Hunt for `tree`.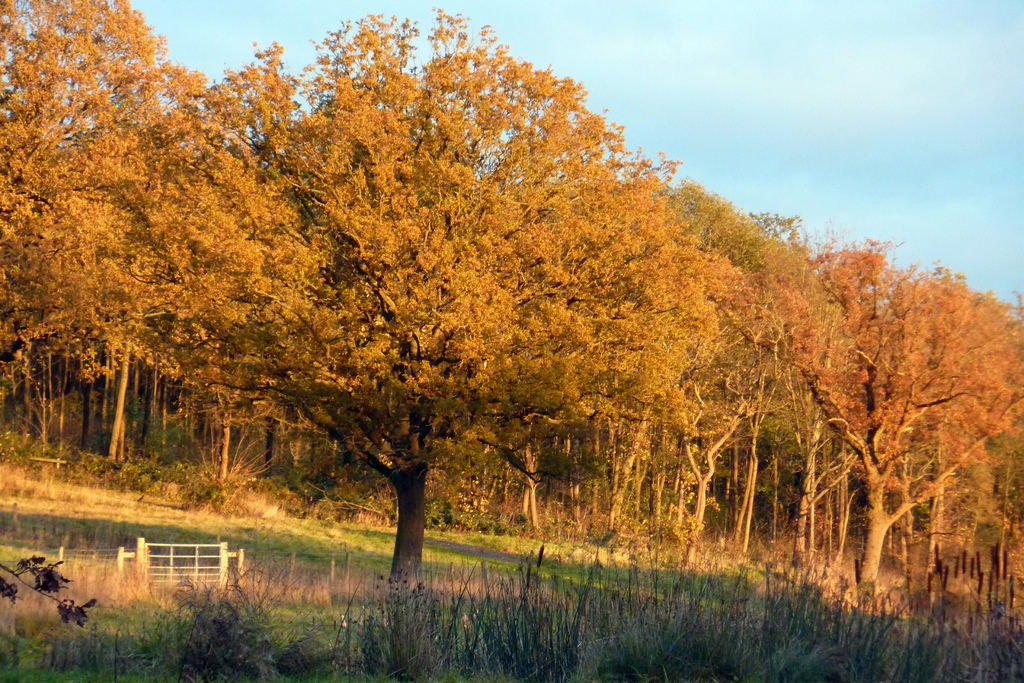
Hunted down at rect(125, 0, 724, 611).
